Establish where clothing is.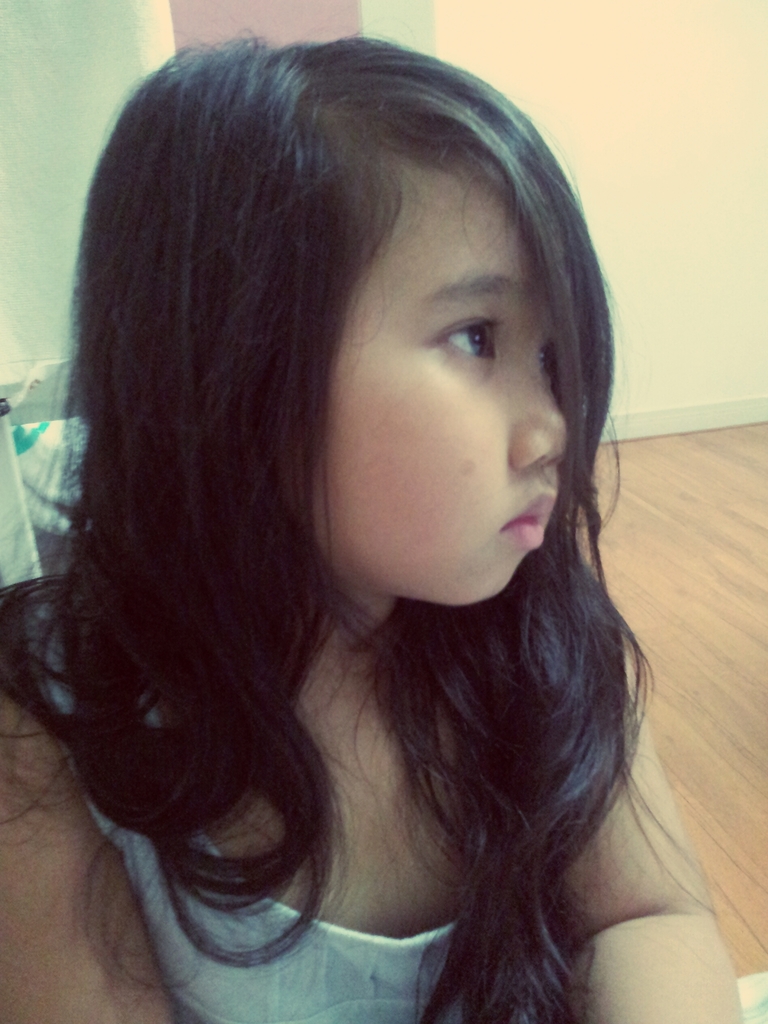
Established at pyautogui.locateOnScreen(31, 582, 550, 1017).
